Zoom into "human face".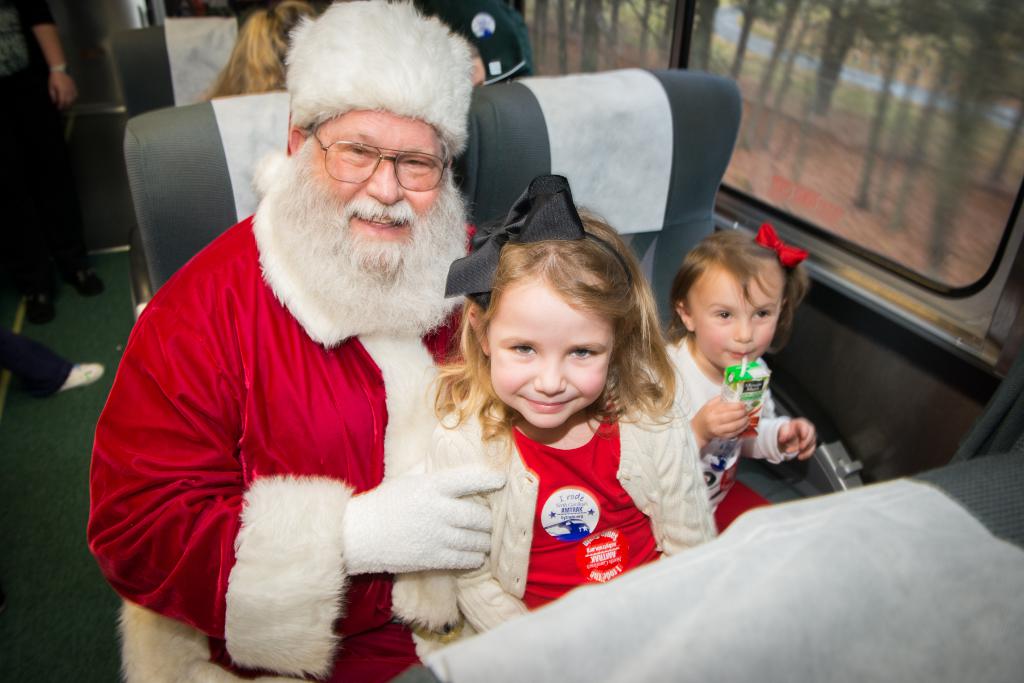
Zoom target: box(306, 102, 448, 252).
